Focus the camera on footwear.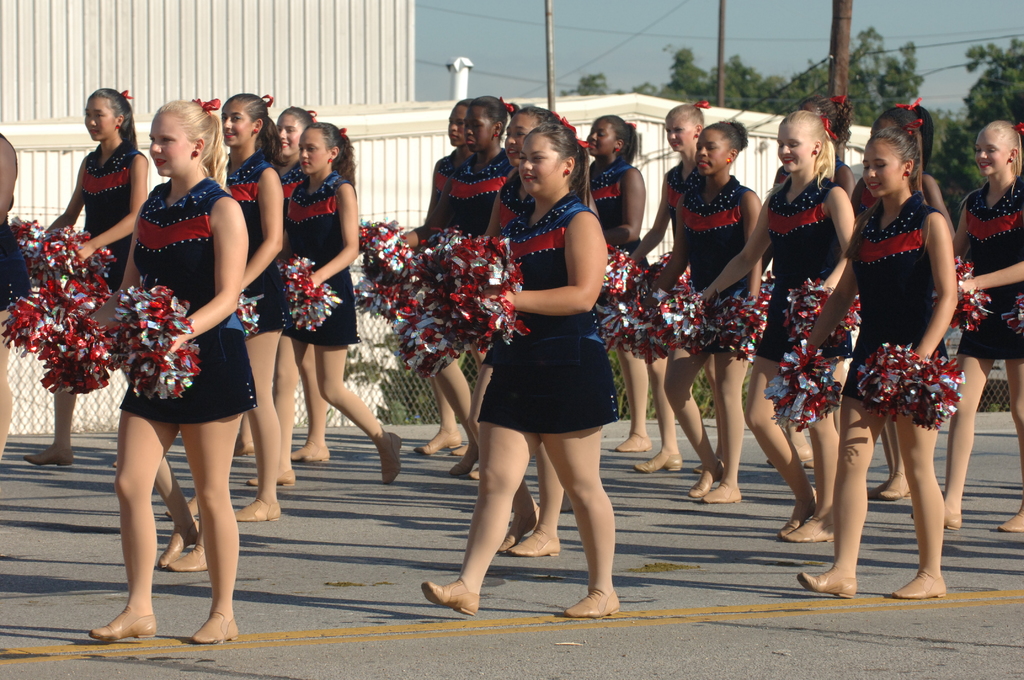
Focus region: [x1=380, y1=432, x2=401, y2=484].
